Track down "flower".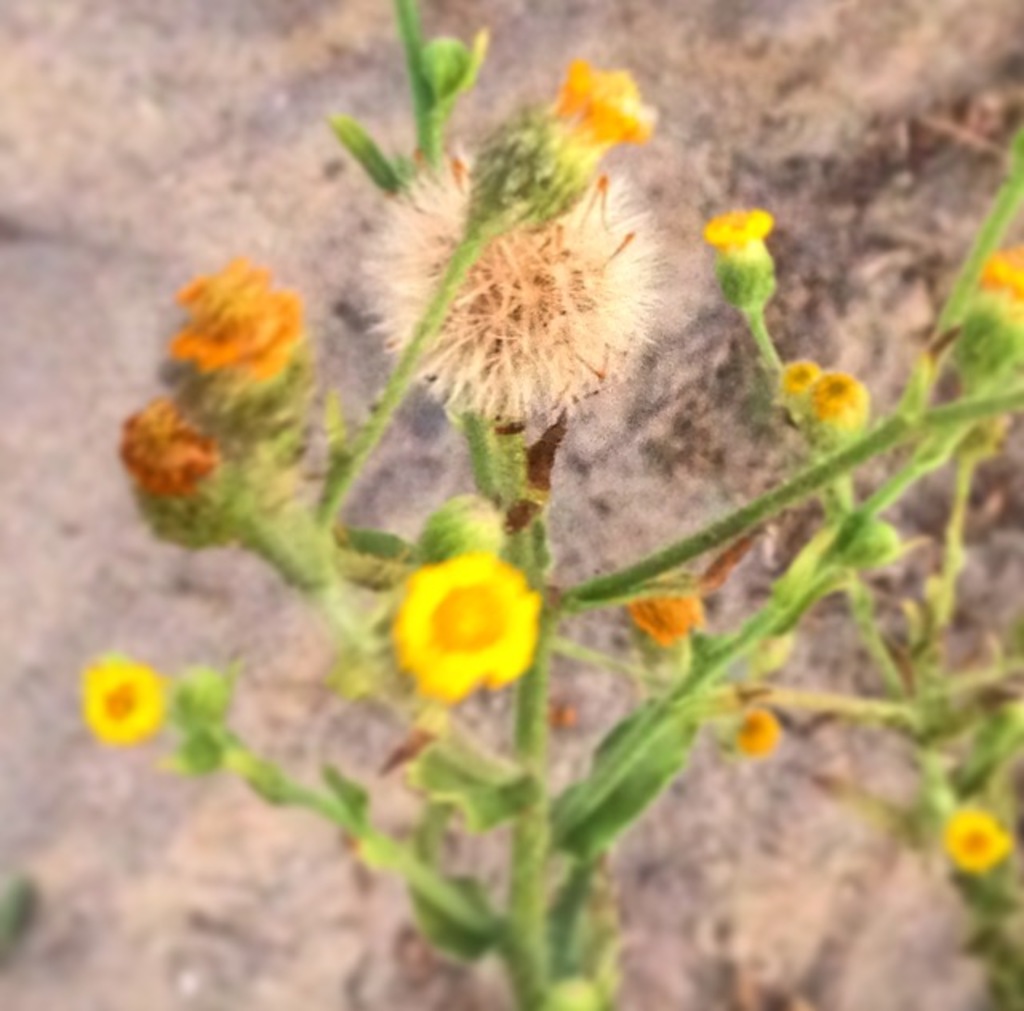
Tracked to l=360, t=142, r=678, b=442.
